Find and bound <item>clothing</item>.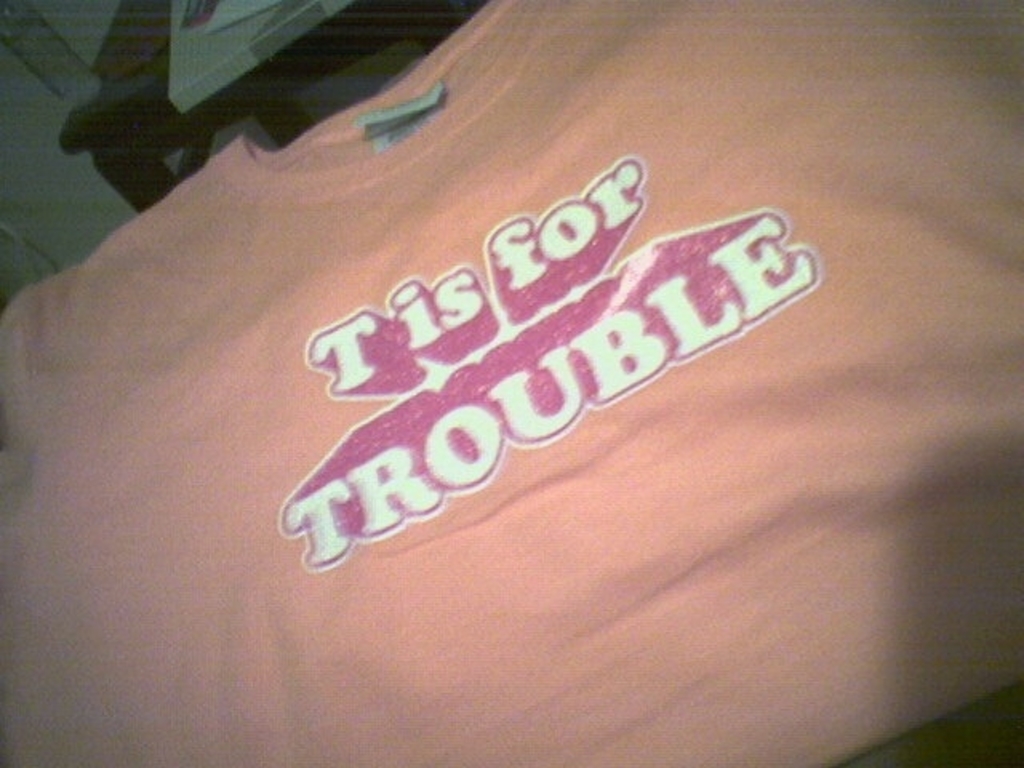
Bound: x1=0, y1=0, x2=1022, y2=766.
